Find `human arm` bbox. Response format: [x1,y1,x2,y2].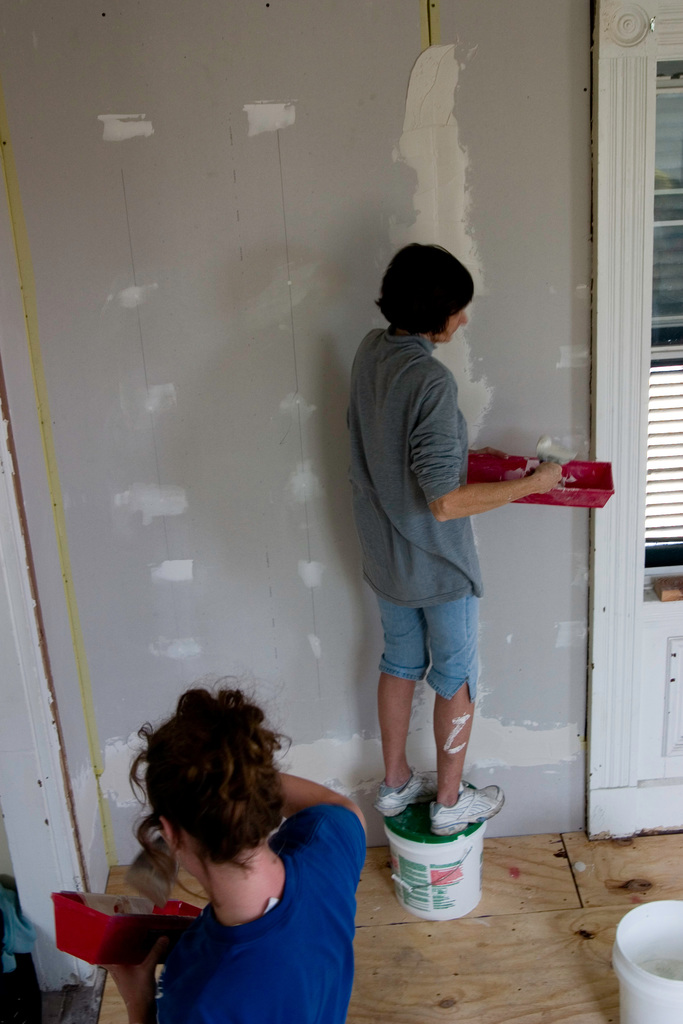
[104,942,164,1023].
